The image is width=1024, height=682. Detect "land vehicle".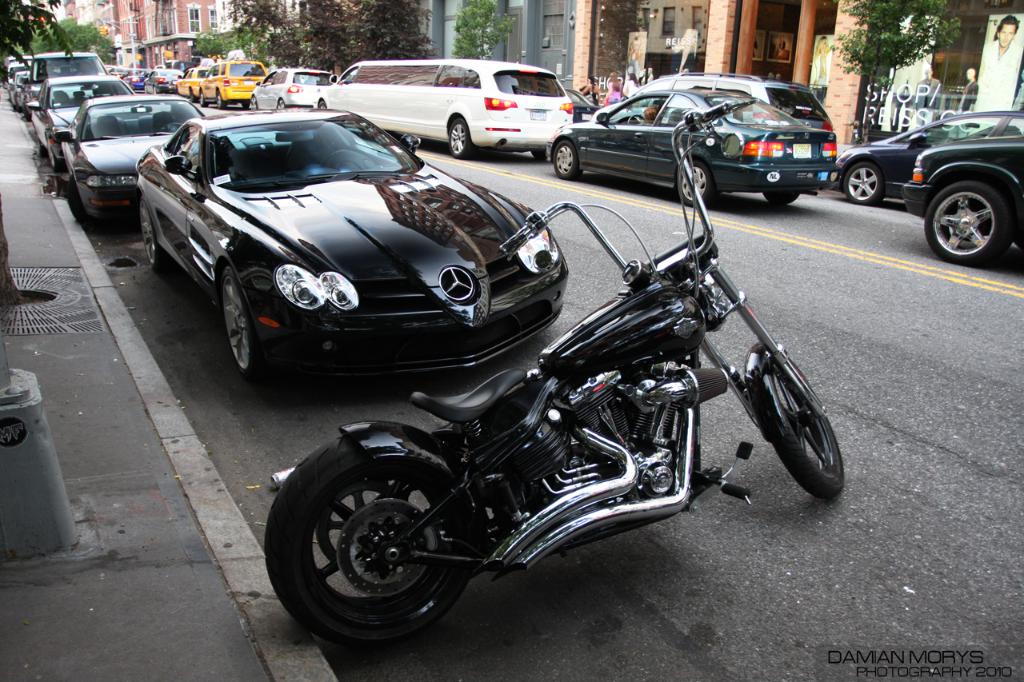
Detection: {"x1": 313, "y1": 56, "x2": 574, "y2": 162}.
